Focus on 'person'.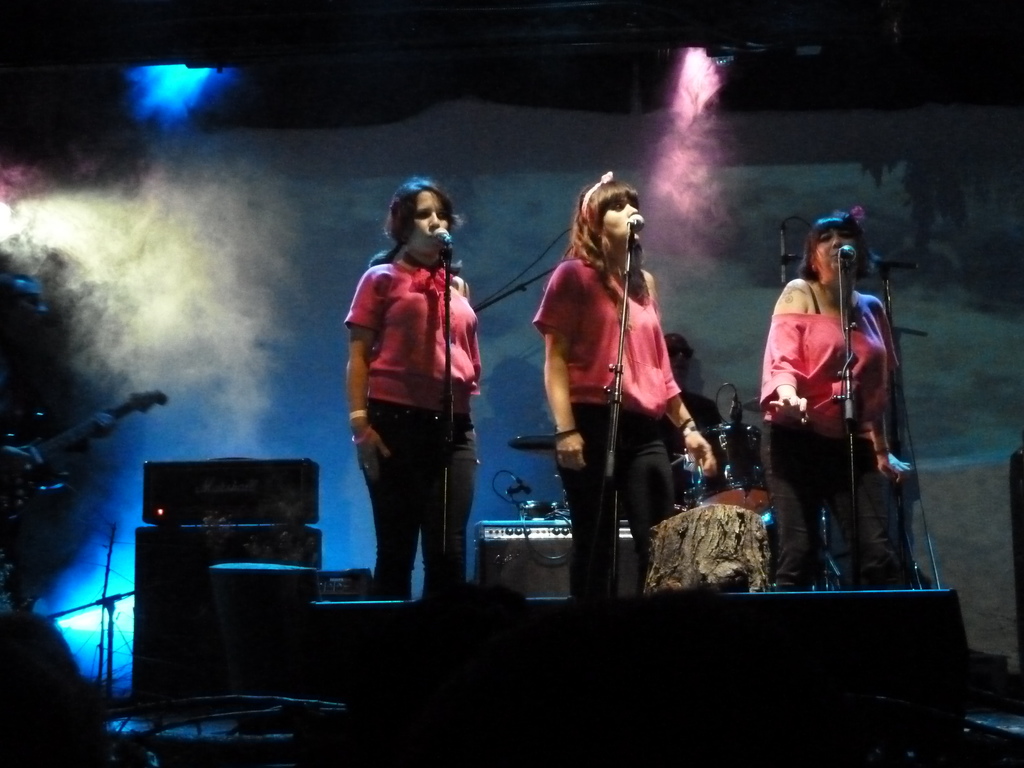
Focused at bbox=(755, 202, 936, 601).
